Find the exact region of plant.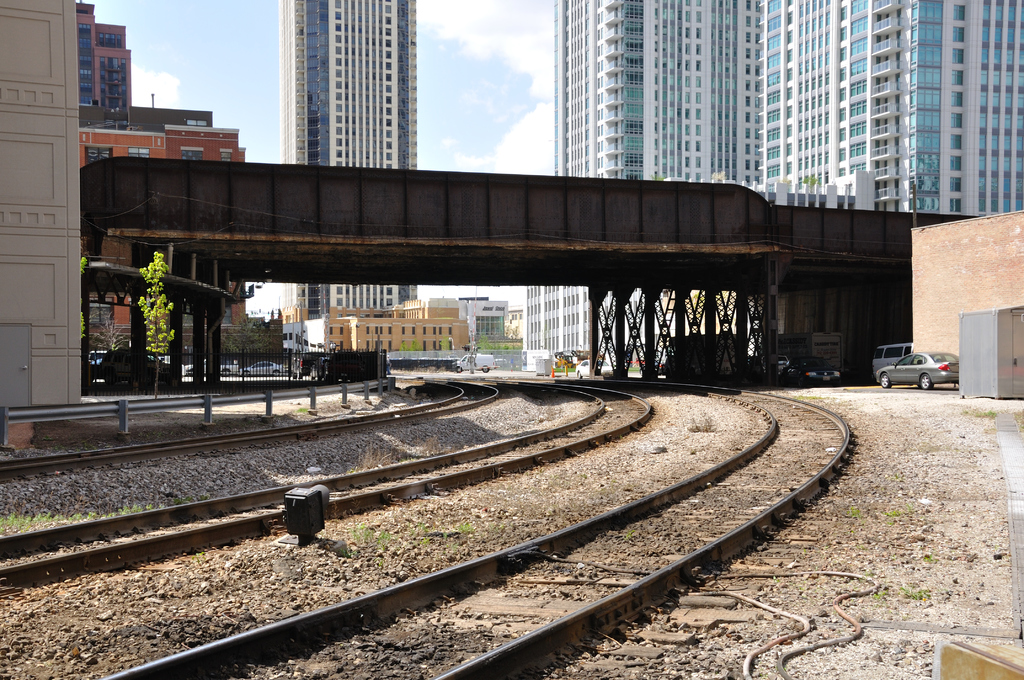
Exact region: region(627, 362, 644, 373).
